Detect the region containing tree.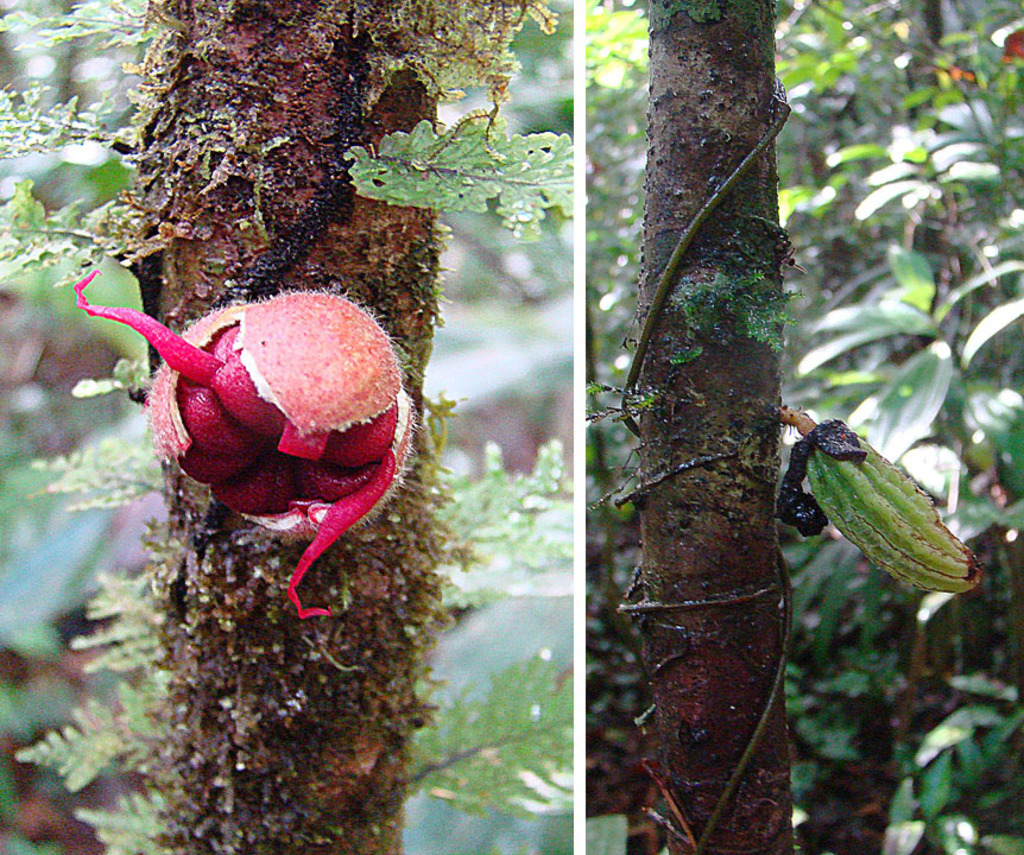
0/0/573/854.
